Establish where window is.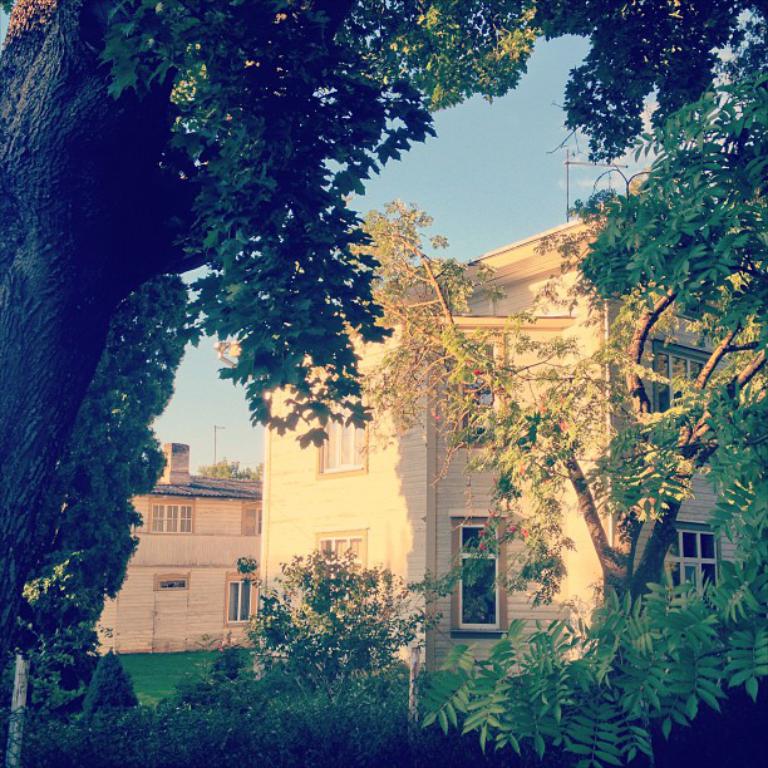
Established at box=[321, 530, 370, 607].
